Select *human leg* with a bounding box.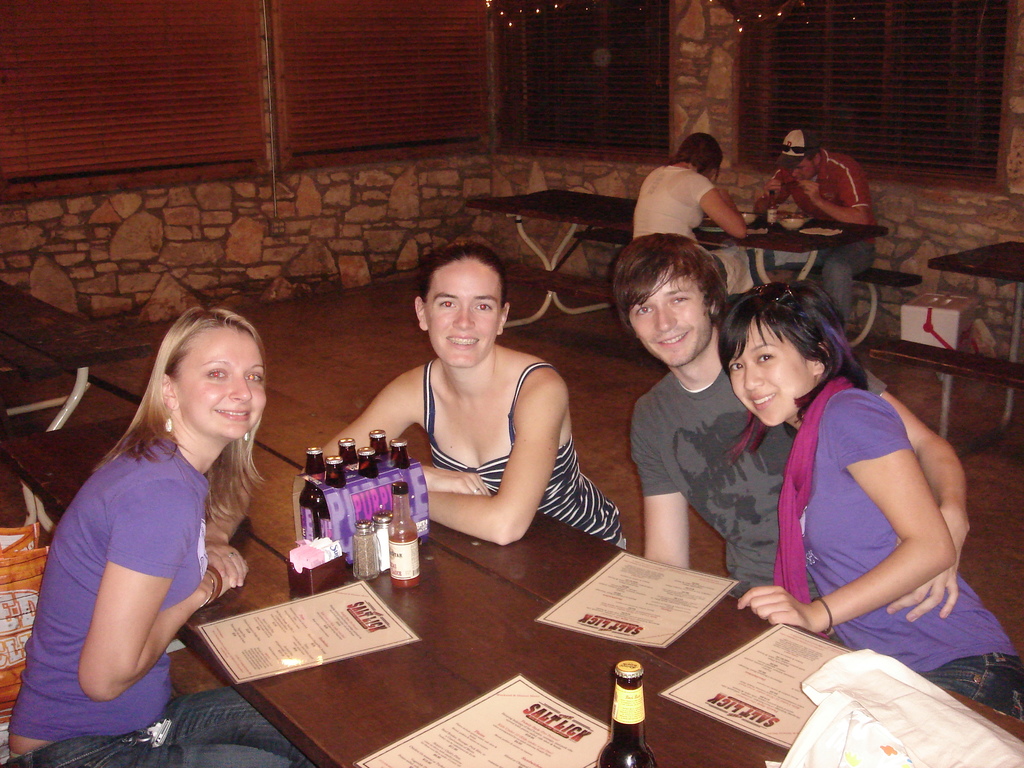
[29, 728, 303, 767].
